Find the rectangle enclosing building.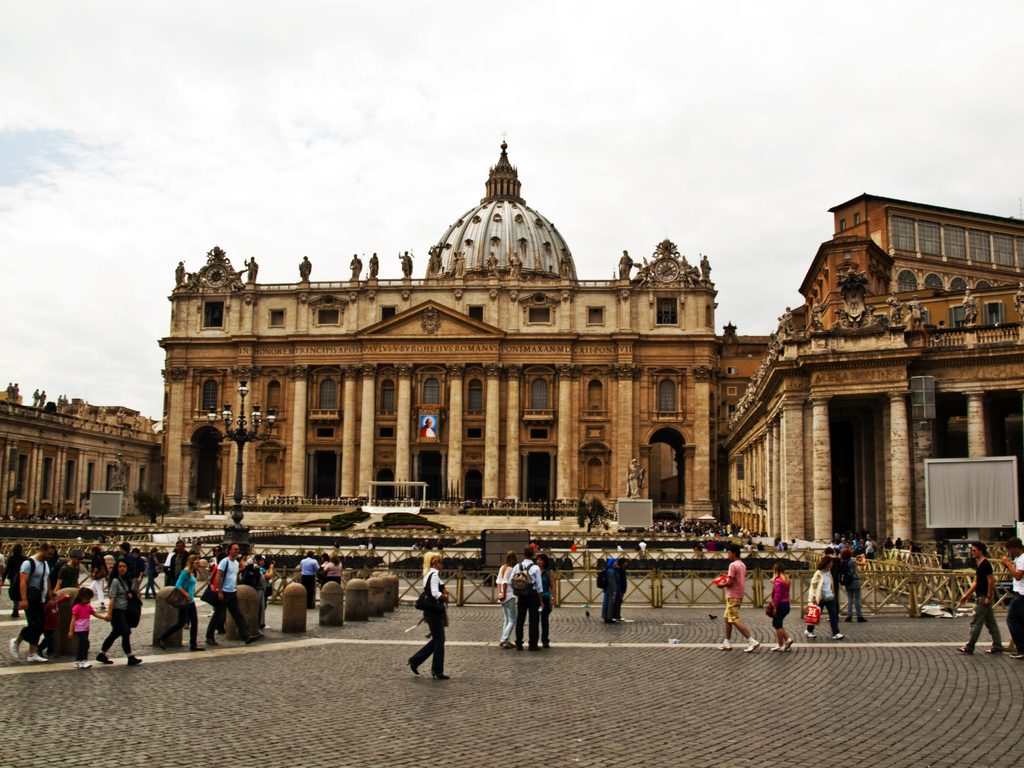
Rect(0, 141, 1023, 573).
